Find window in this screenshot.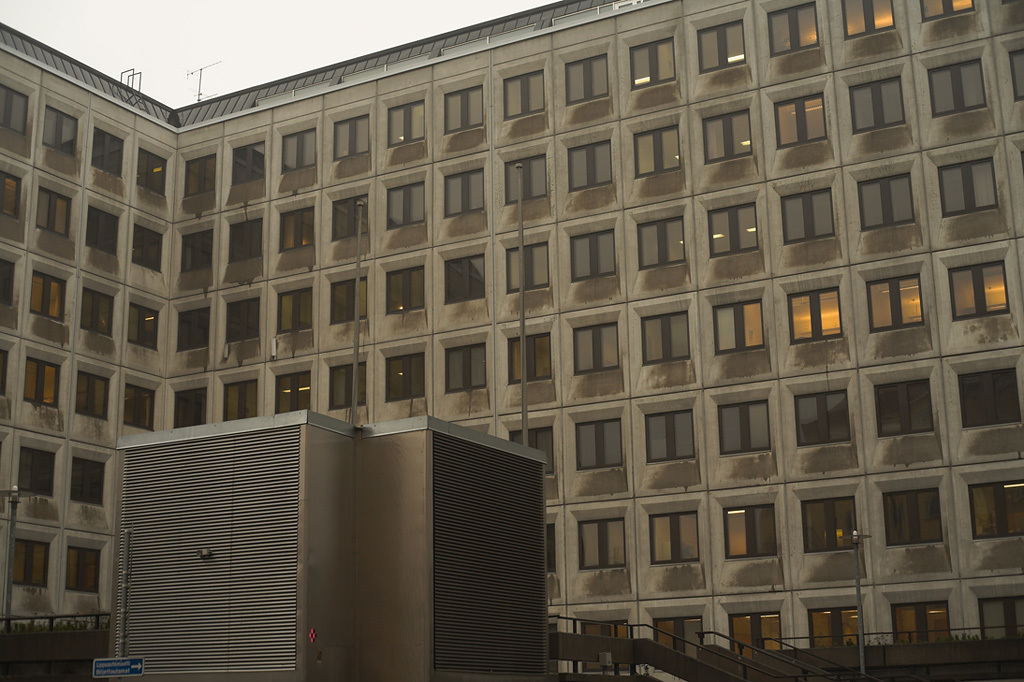
The bounding box for window is pyautogui.locateOnScreen(629, 38, 675, 91).
